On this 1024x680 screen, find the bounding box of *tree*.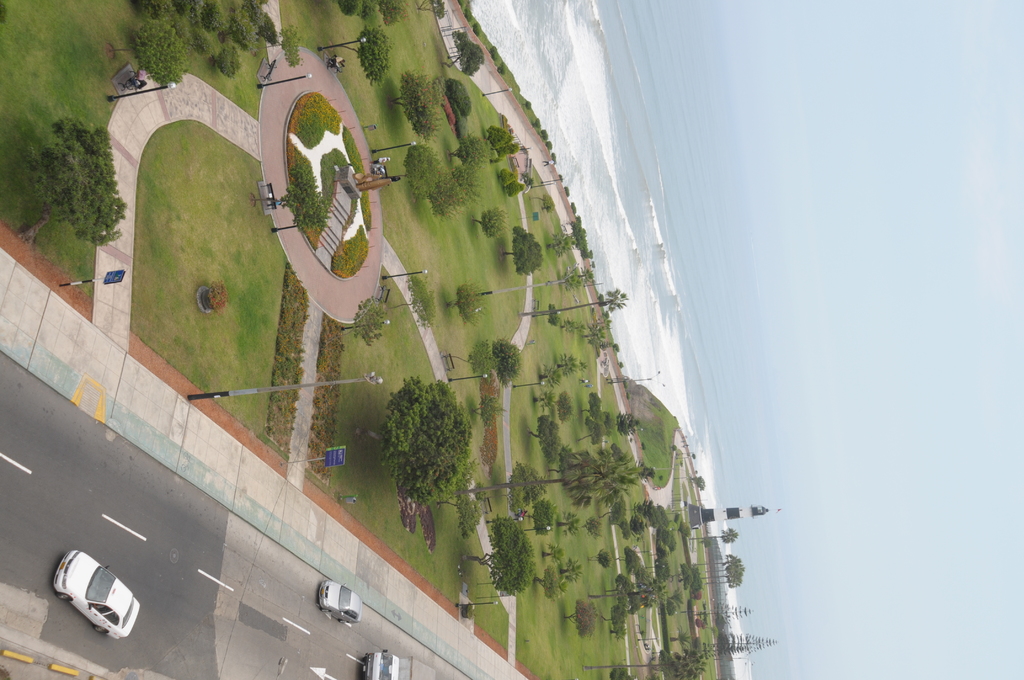
Bounding box: (left=612, top=414, right=642, bottom=437).
